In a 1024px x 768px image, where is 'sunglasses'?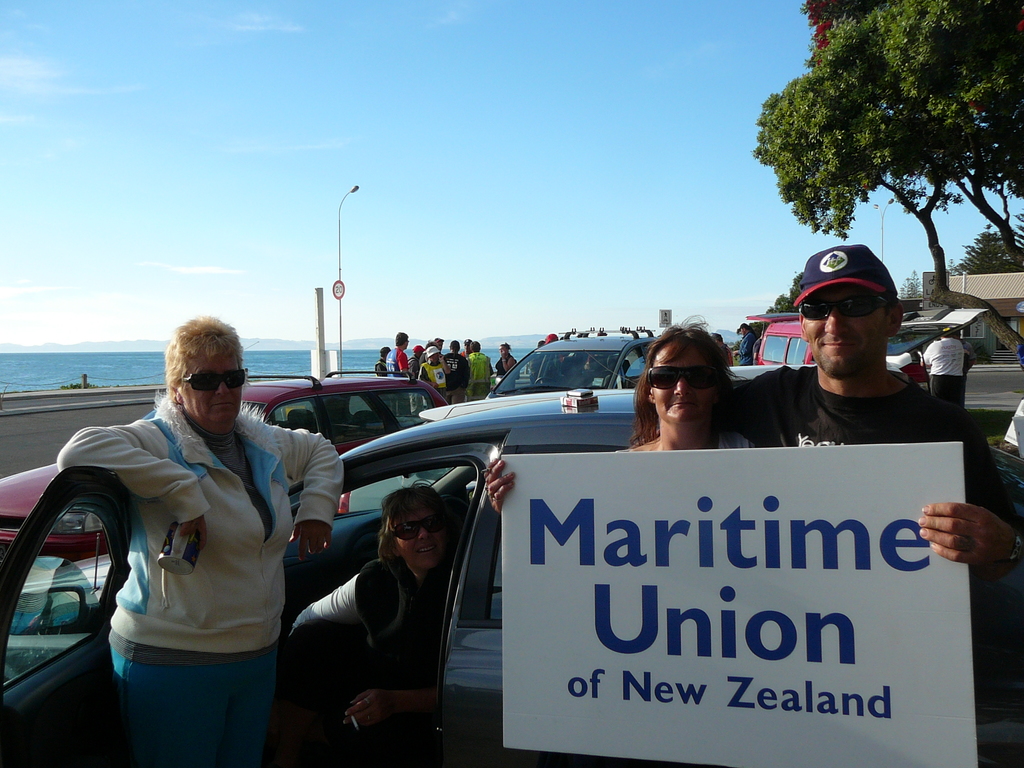
x1=796, y1=283, x2=886, y2=328.
